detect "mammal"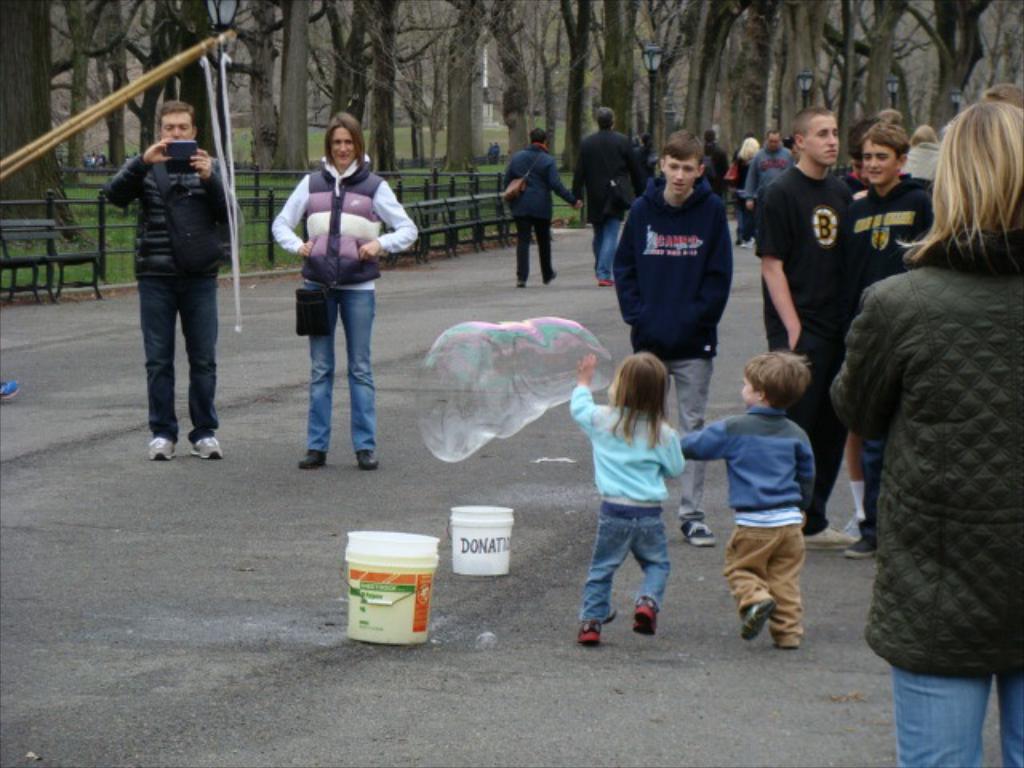
99 98 240 462
